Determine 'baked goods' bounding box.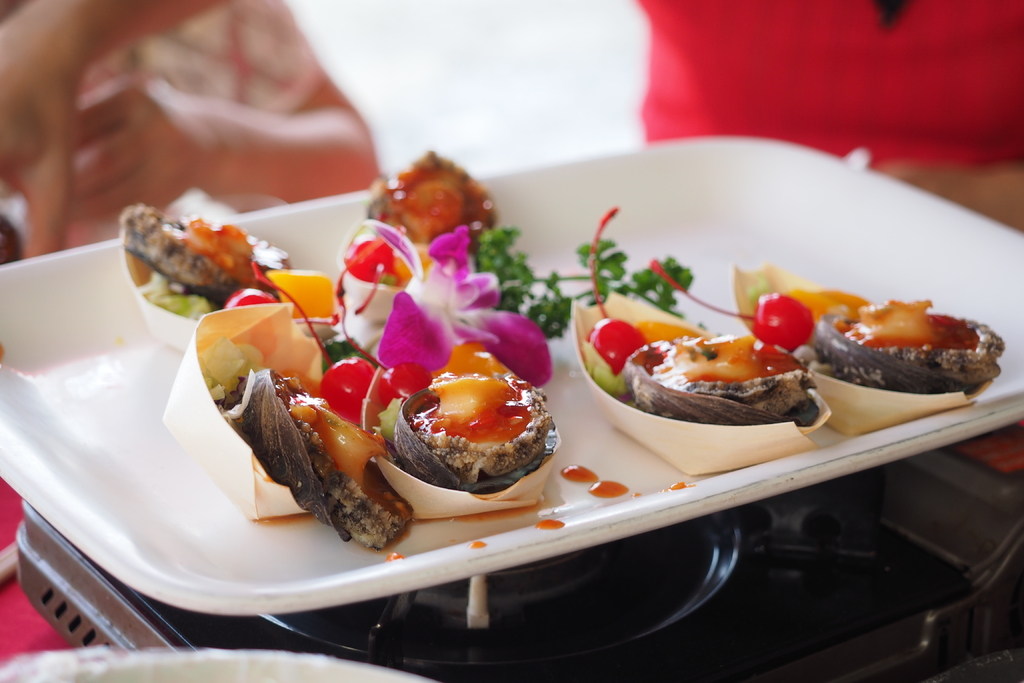
Determined: pyautogui.locateOnScreen(114, 199, 291, 306).
